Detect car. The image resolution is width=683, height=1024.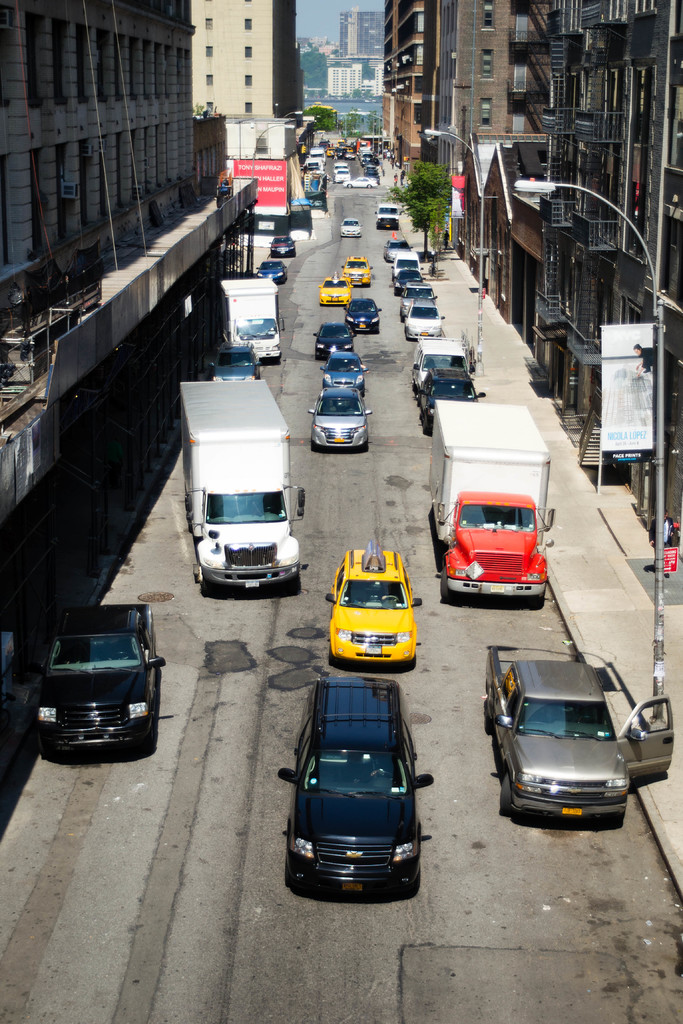
select_region(36, 609, 152, 756).
